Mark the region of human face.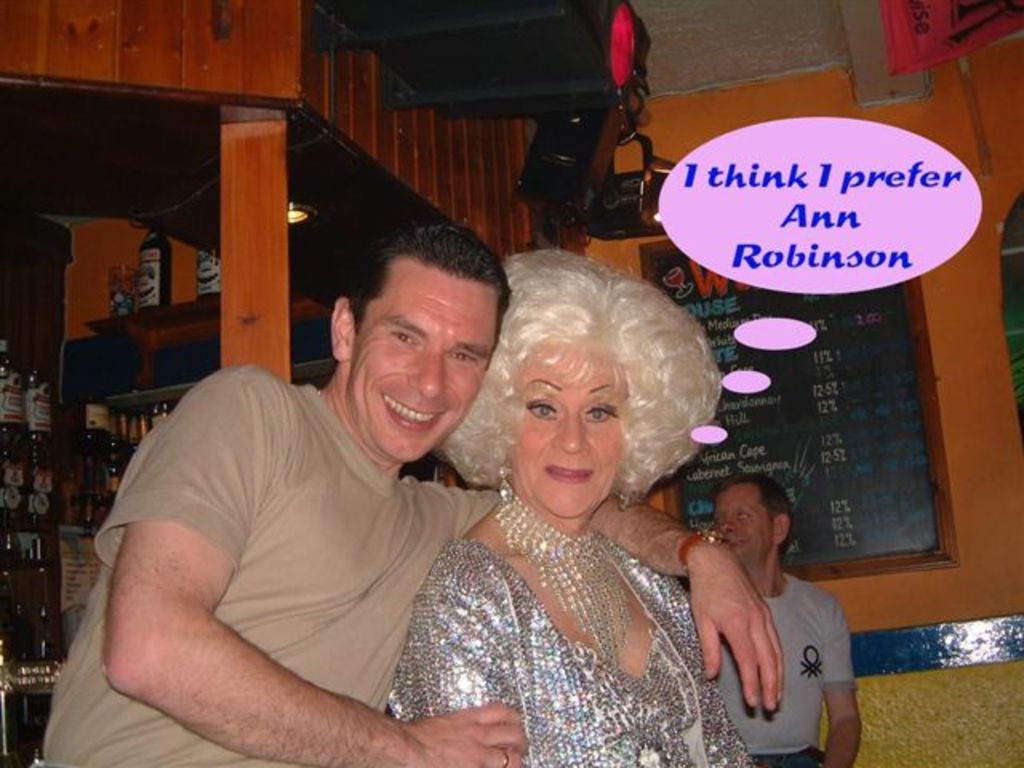
Region: <bbox>710, 486, 774, 565</bbox>.
